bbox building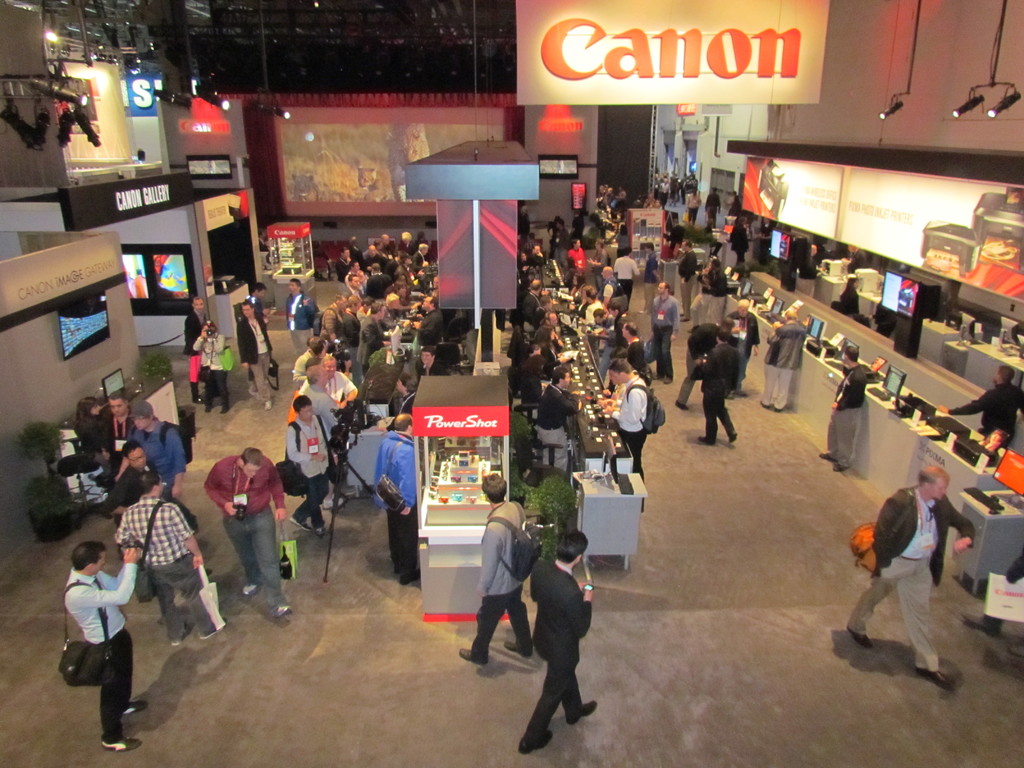
(x1=1, y1=0, x2=1016, y2=541)
